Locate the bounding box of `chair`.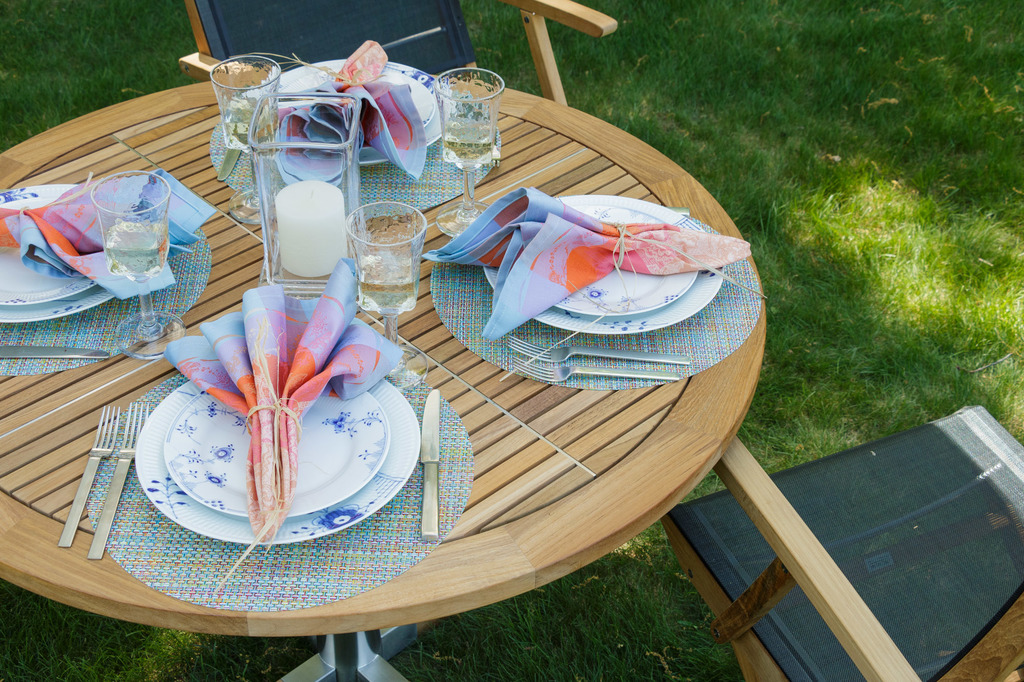
Bounding box: bbox(660, 399, 1023, 681).
